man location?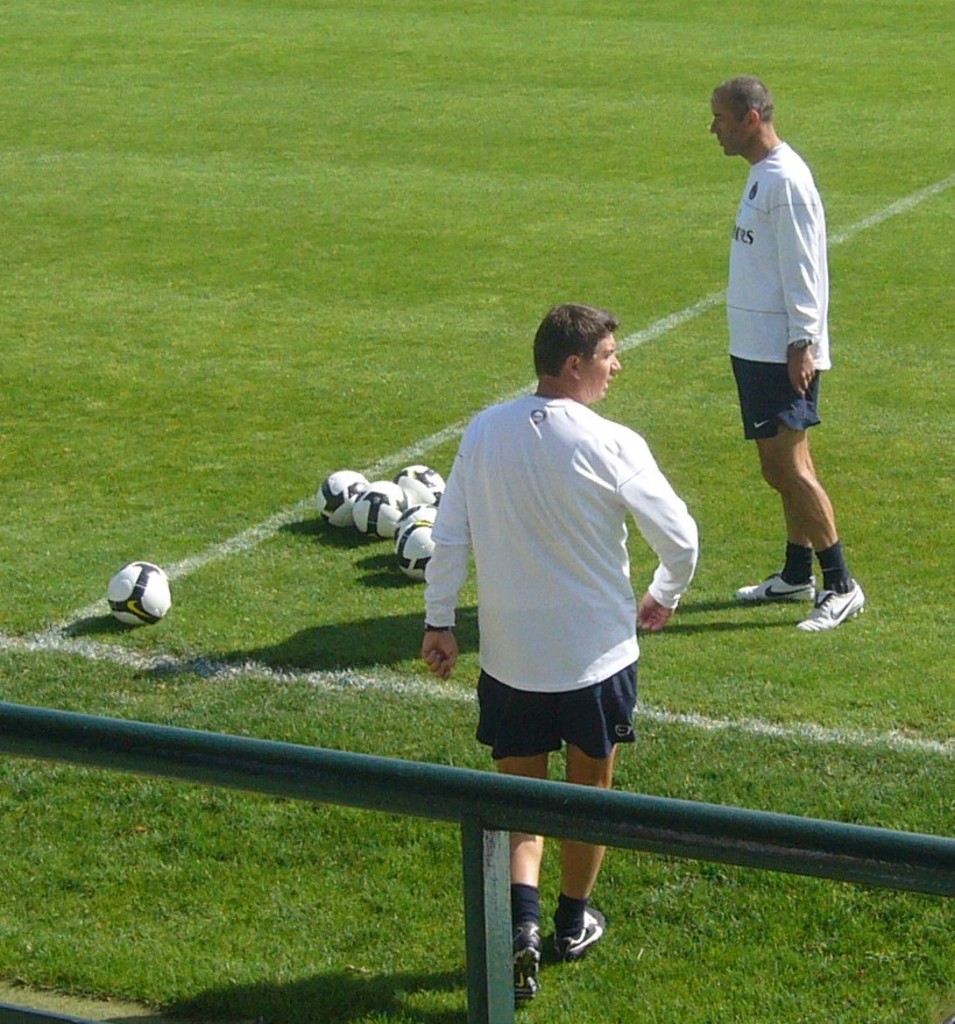
bbox(701, 27, 862, 664)
